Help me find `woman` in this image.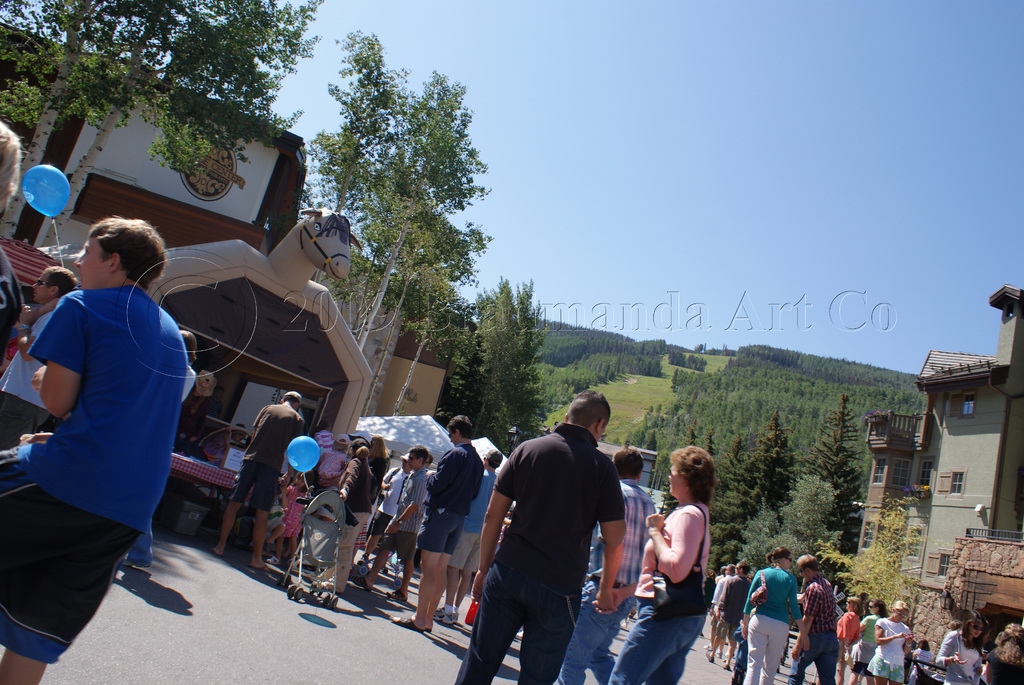
Found it: (x1=986, y1=621, x2=1023, y2=684).
